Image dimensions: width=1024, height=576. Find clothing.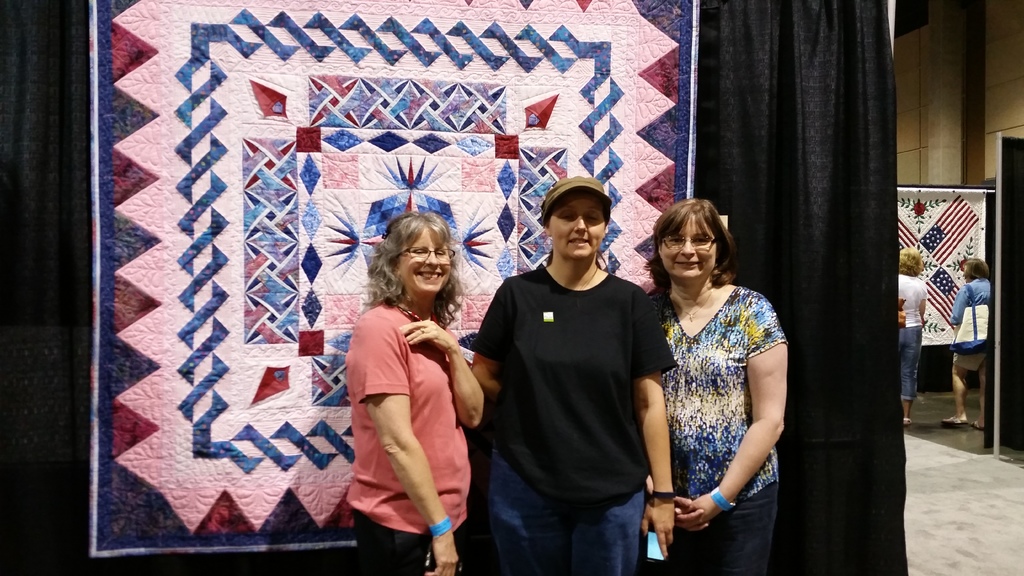
detection(346, 303, 468, 575).
